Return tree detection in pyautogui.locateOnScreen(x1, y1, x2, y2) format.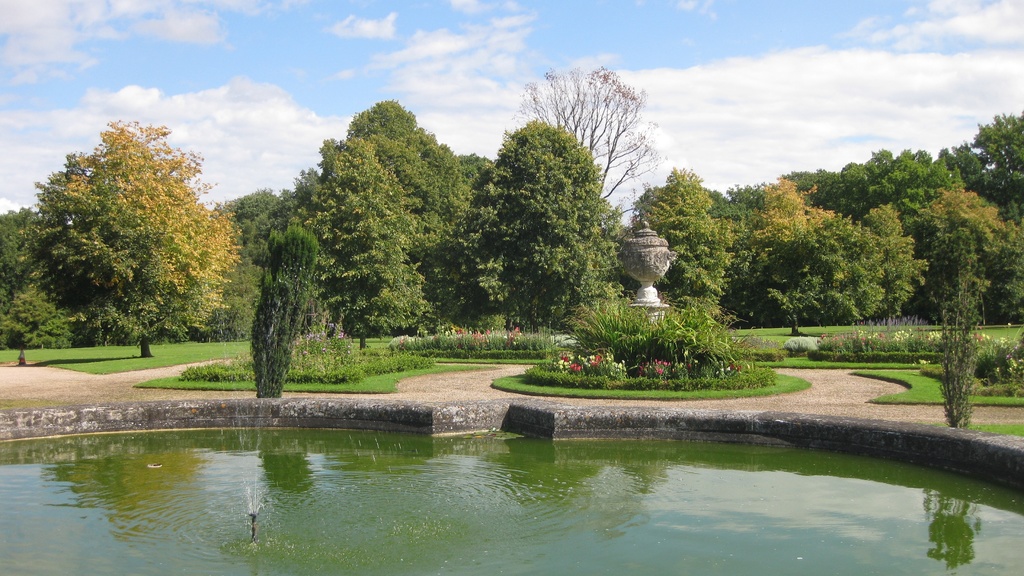
pyautogui.locateOnScreen(4, 296, 76, 350).
